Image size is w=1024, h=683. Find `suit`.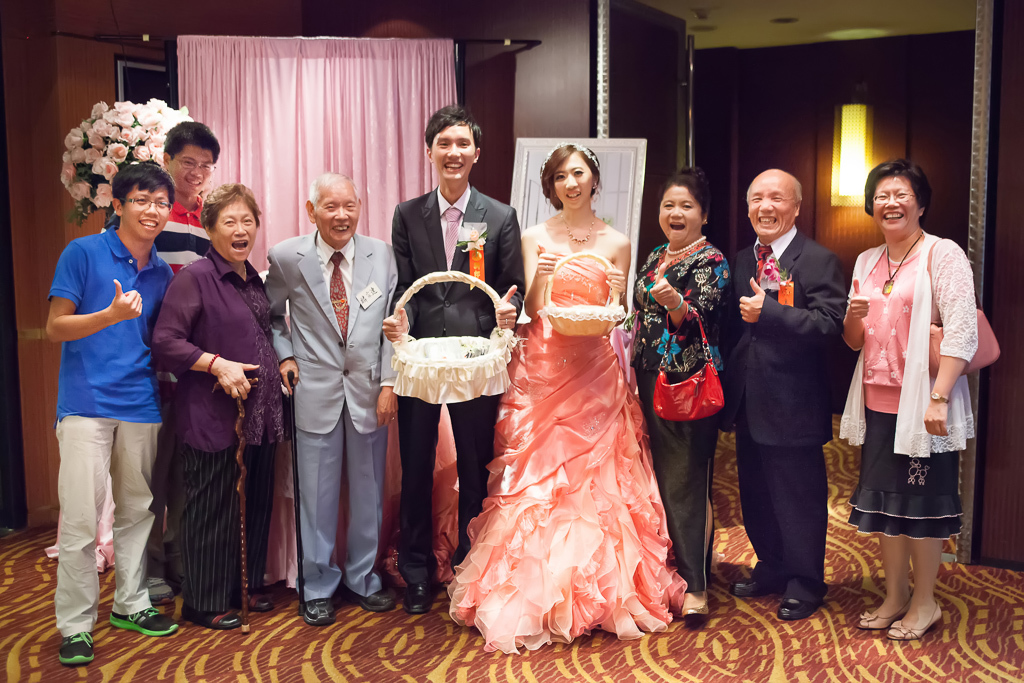
[719,219,849,586].
